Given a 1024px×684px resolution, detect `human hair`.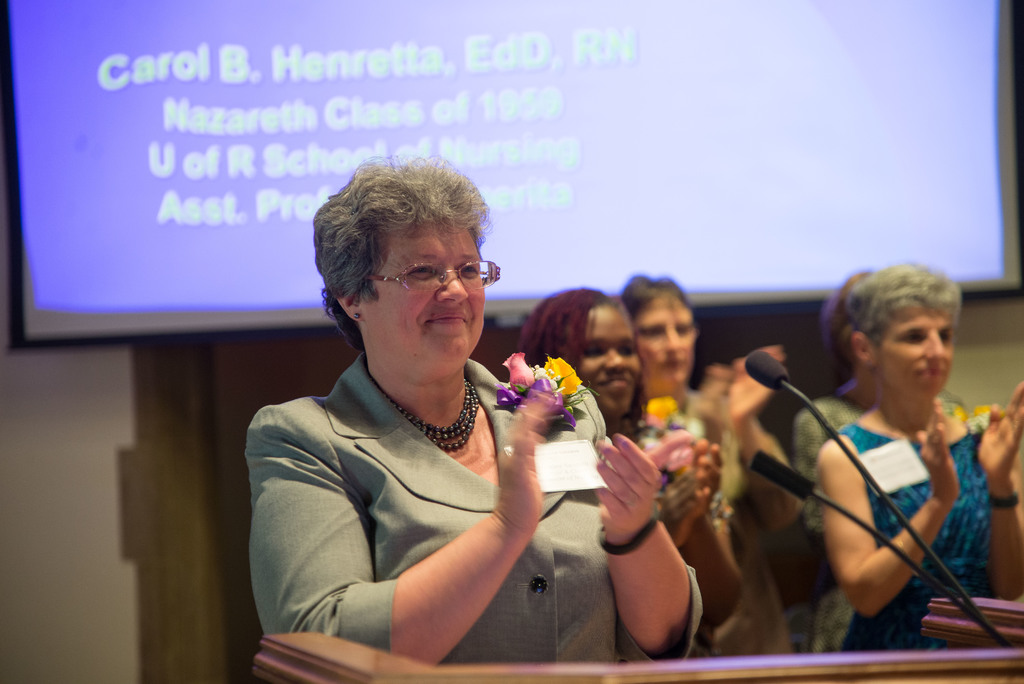
[x1=312, y1=149, x2=486, y2=335].
